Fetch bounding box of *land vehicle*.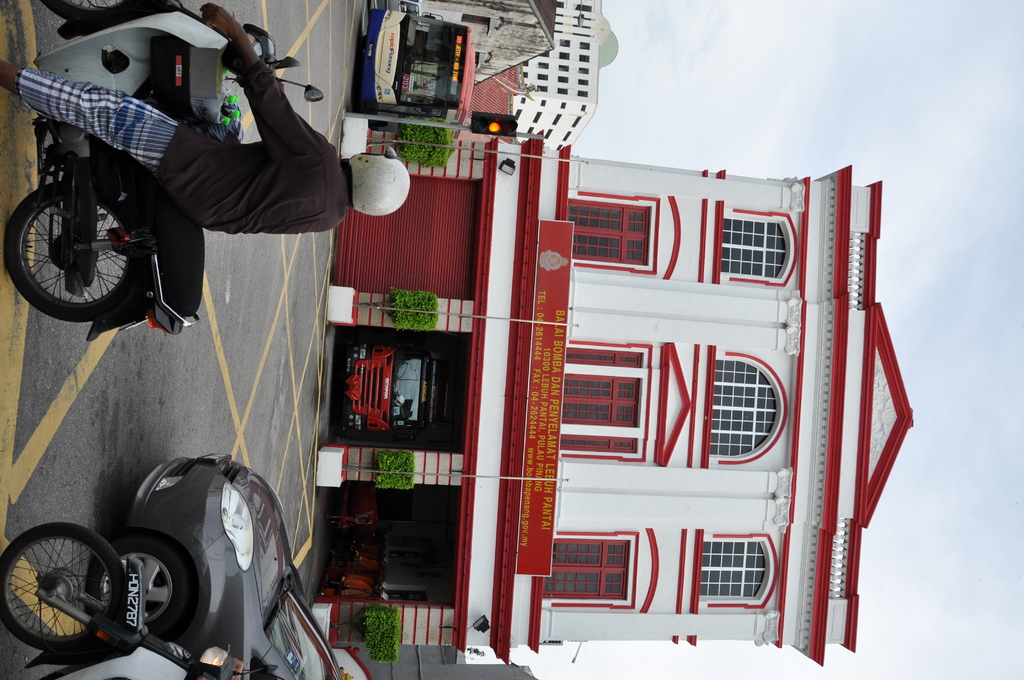
Bbox: box(4, 6, 353, 339).
